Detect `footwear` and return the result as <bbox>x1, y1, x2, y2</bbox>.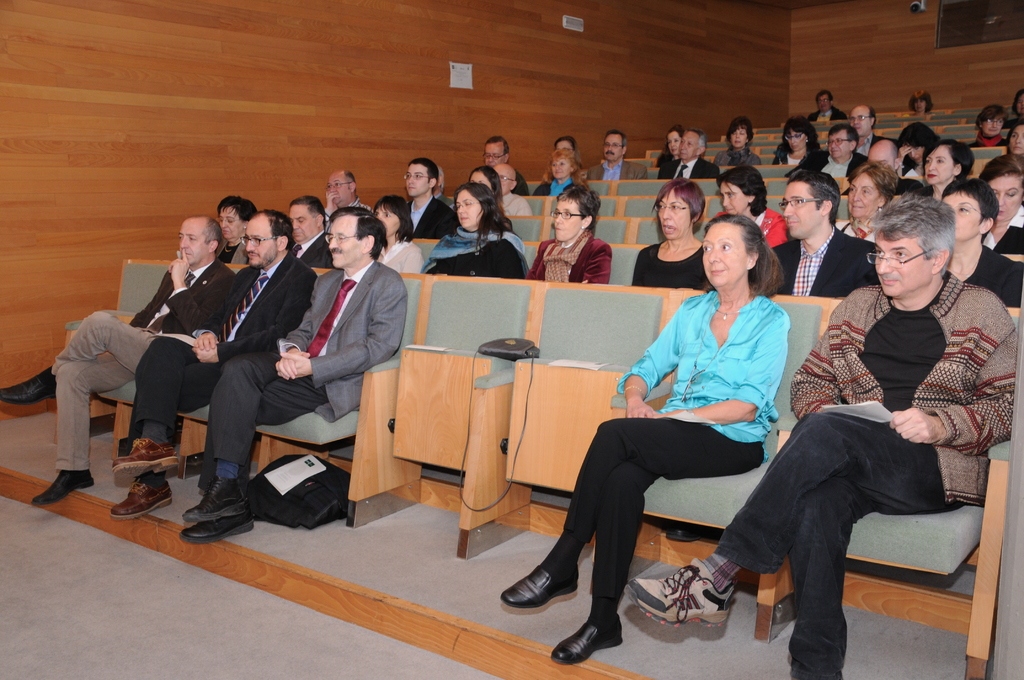
<bbox>546, 613, 623, 668</bbox>.
